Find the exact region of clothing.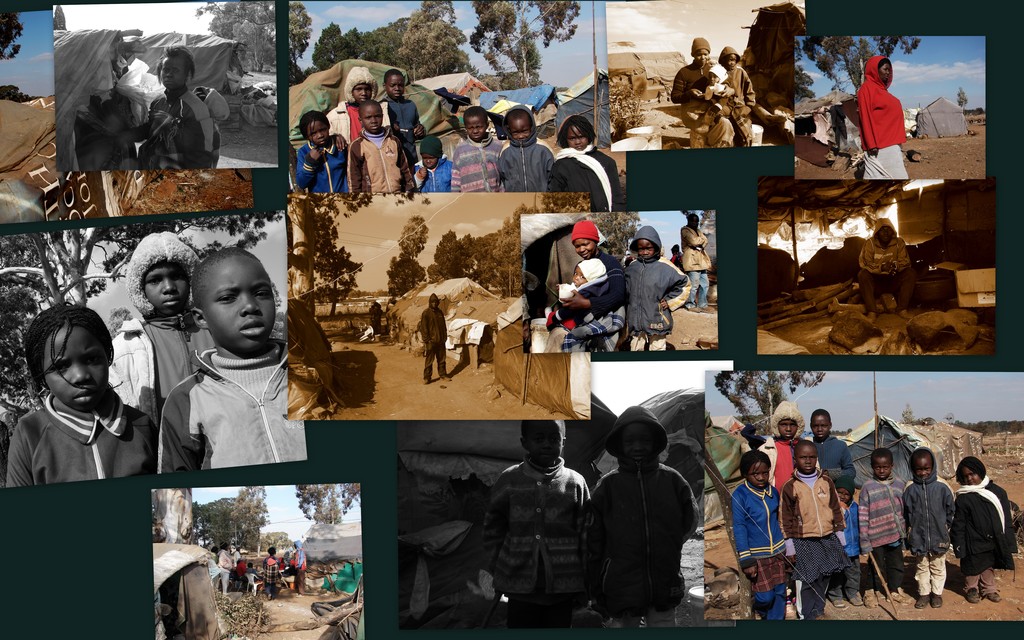
Exact region: crop(572, 250, 626, 353).
